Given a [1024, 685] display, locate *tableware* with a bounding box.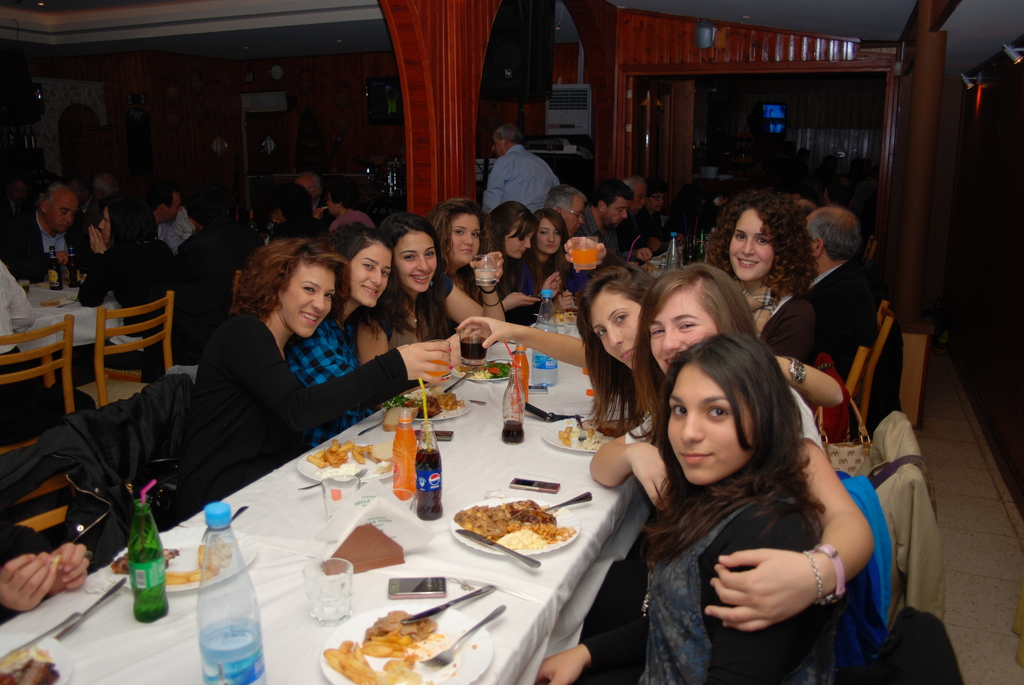
Located: {"left": 456, "top": 358, "right": 521, "bottom": 386}.
